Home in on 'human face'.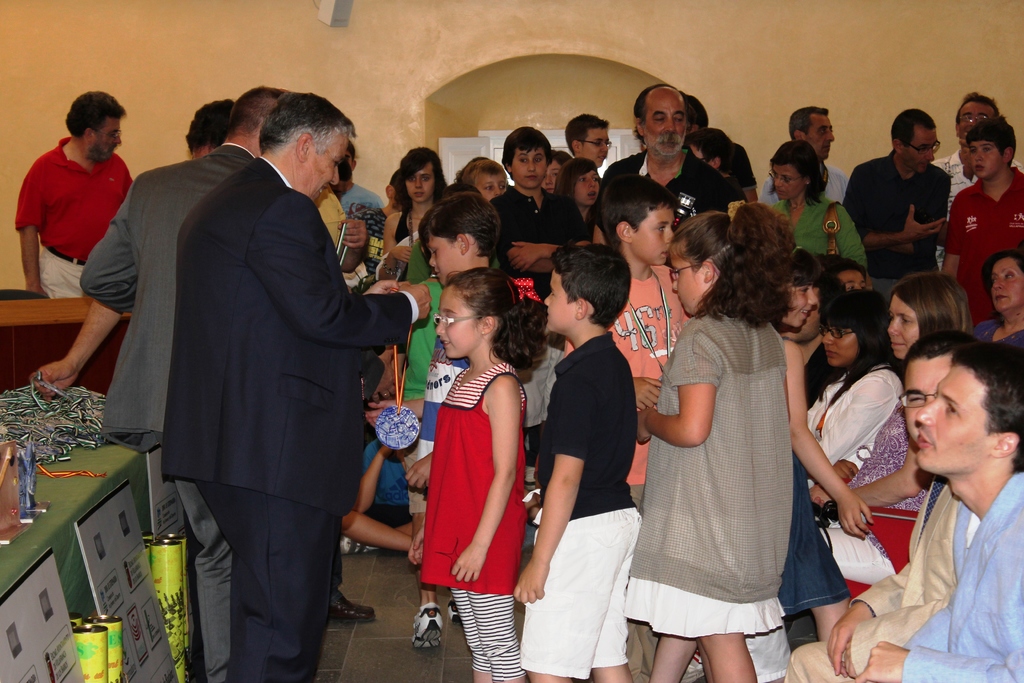
Homed in at {"left": 422, "top": 233, "right": 465, "bottom": 281}.
